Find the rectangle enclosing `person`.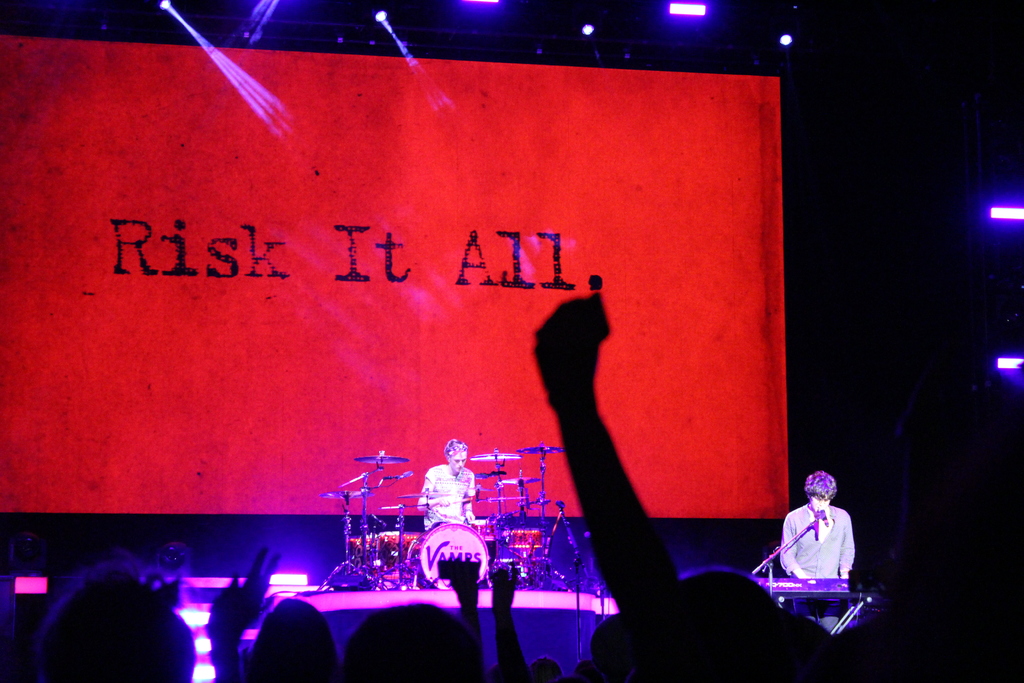
box=[19, 550, 195, 682].
